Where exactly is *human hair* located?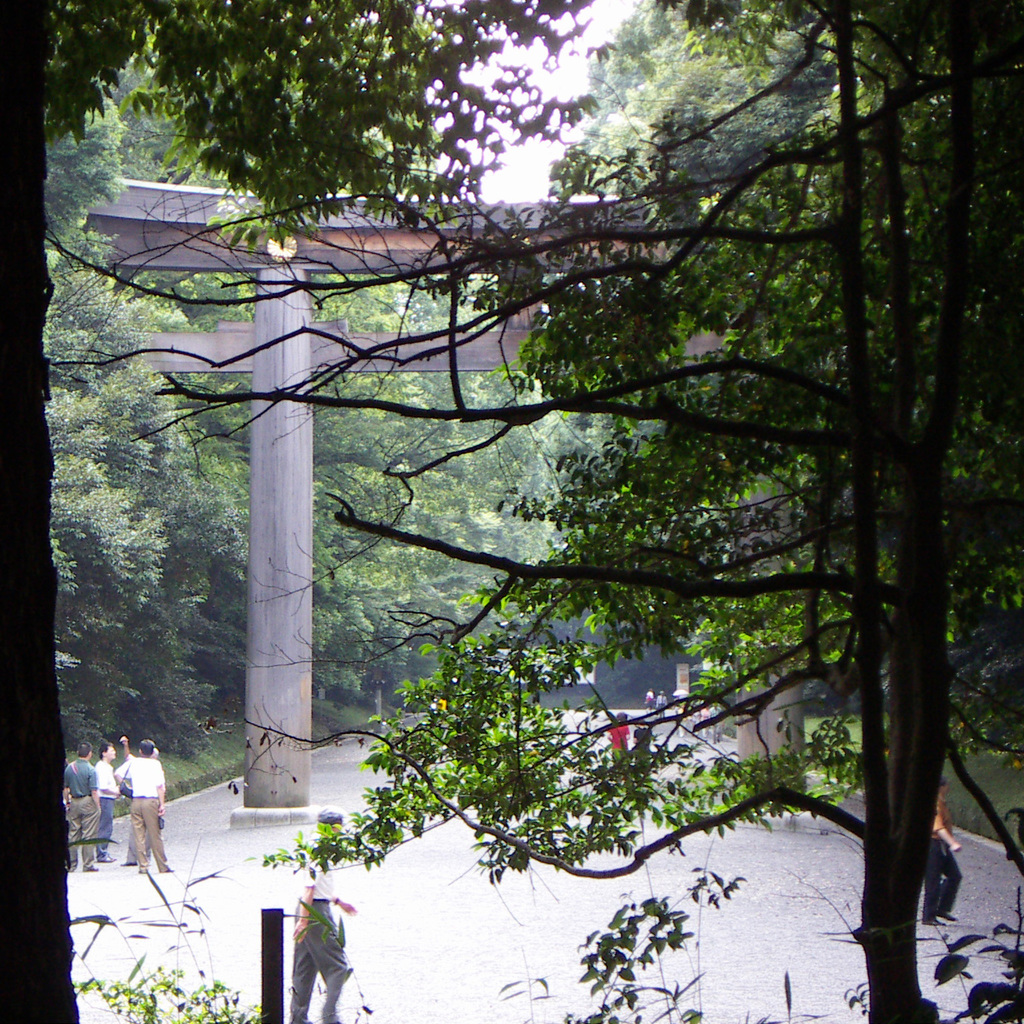
Its bounding box is [left=317, top=809, right=343, bottom=827].
